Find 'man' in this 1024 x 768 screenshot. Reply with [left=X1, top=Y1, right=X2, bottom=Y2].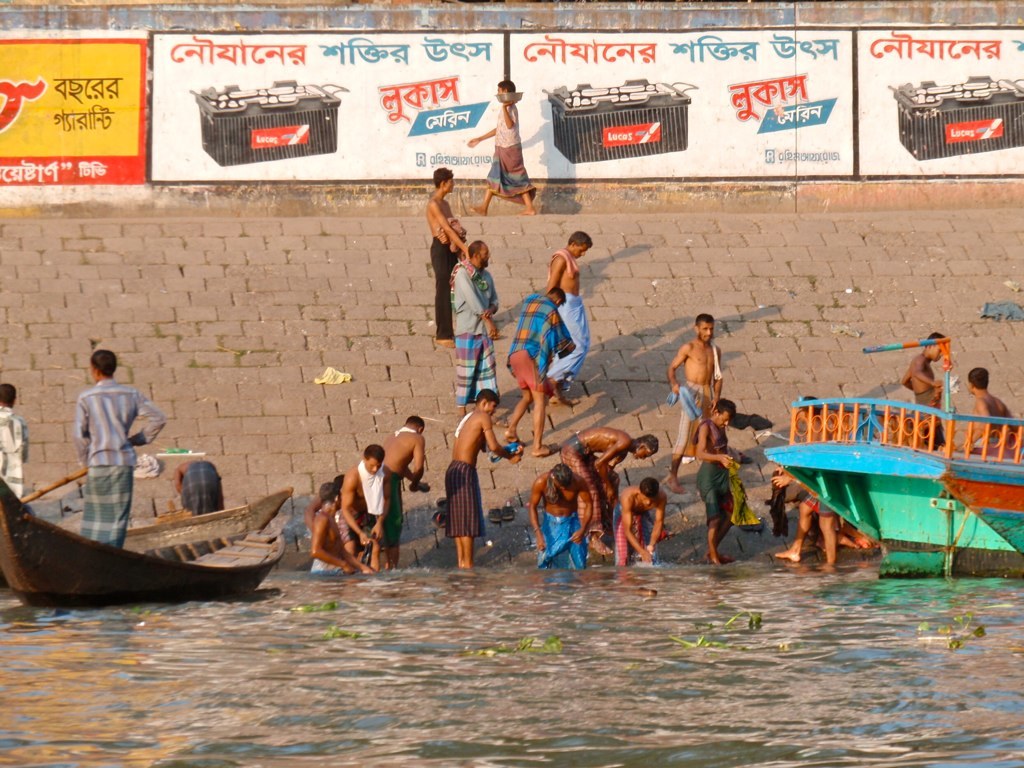
[left=523, top=462, right=598, bottom=573].
